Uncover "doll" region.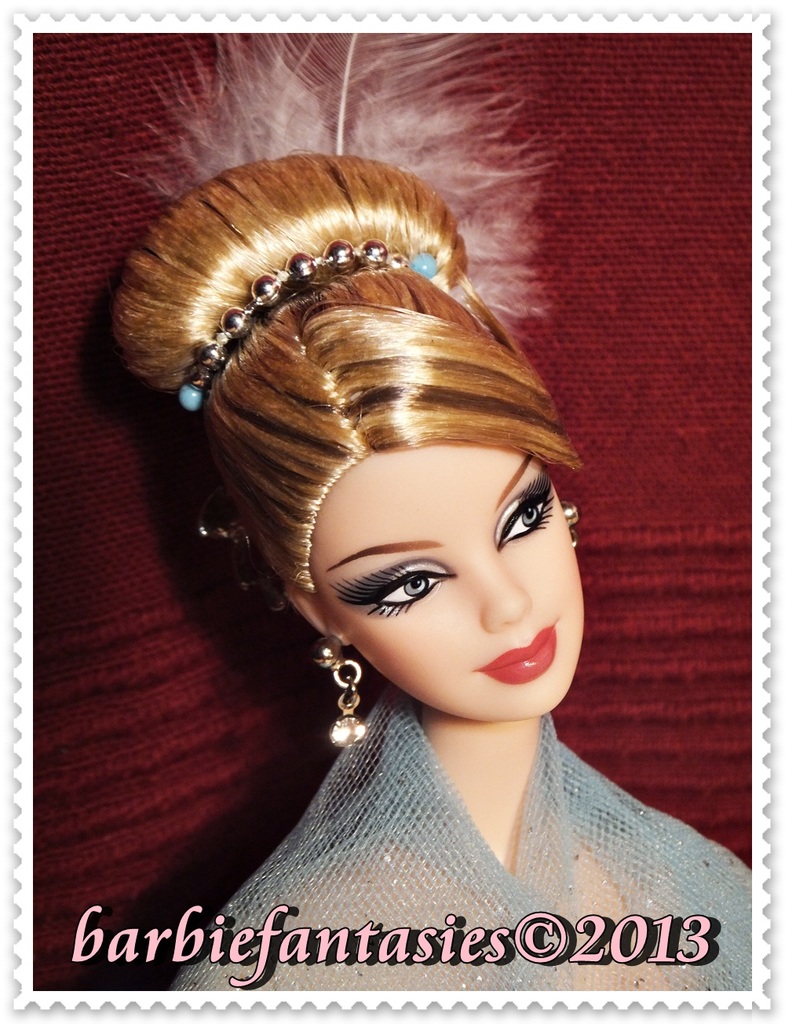
Uncovered: (126,133,704,960).
